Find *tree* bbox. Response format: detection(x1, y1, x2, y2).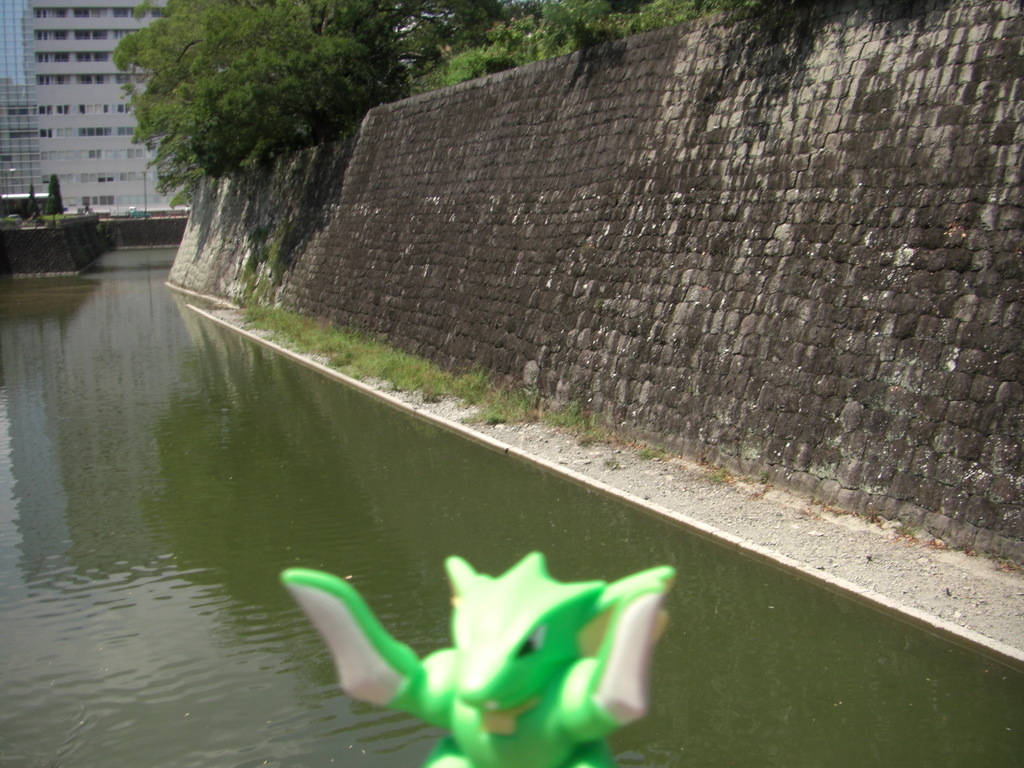
detection(111, 0, 499, 209).
